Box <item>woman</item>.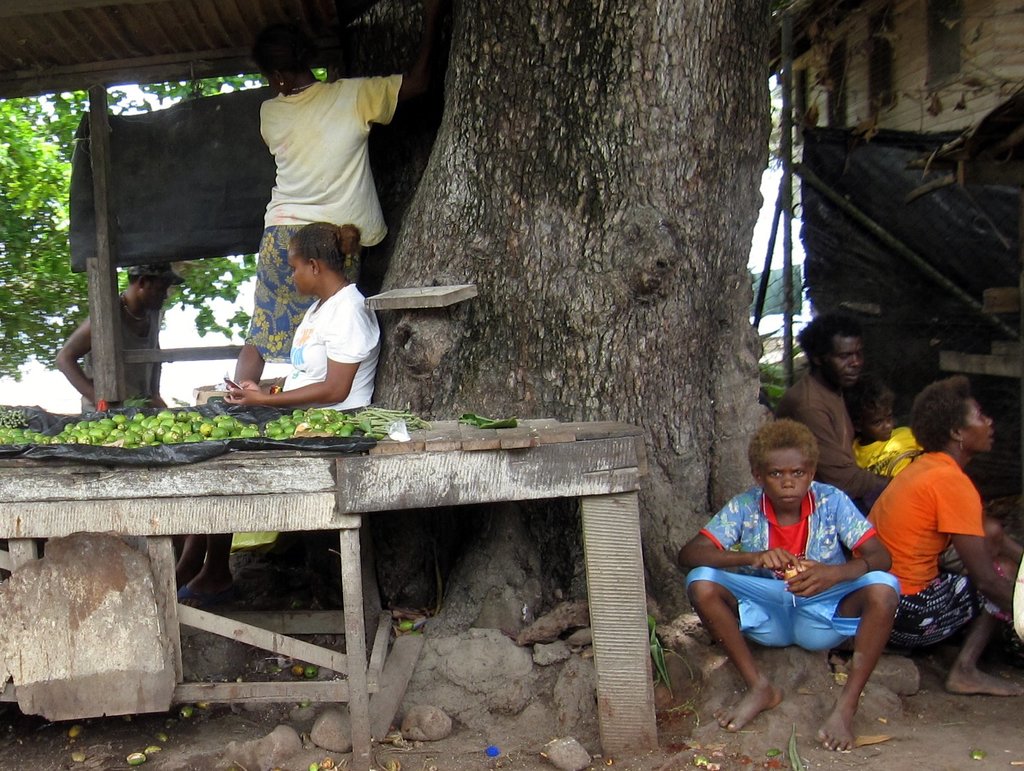
l=234, t=30, r=440, b=396.
